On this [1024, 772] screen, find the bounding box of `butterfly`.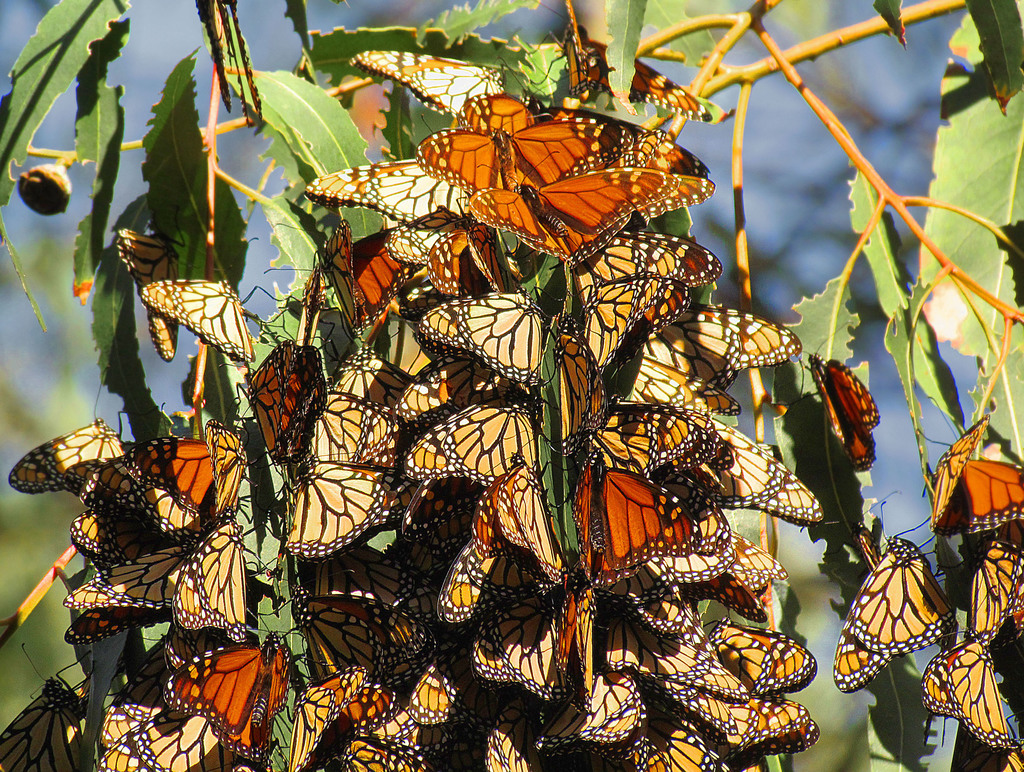
Bounding box: bbox(914, 623, 1023, 771).
